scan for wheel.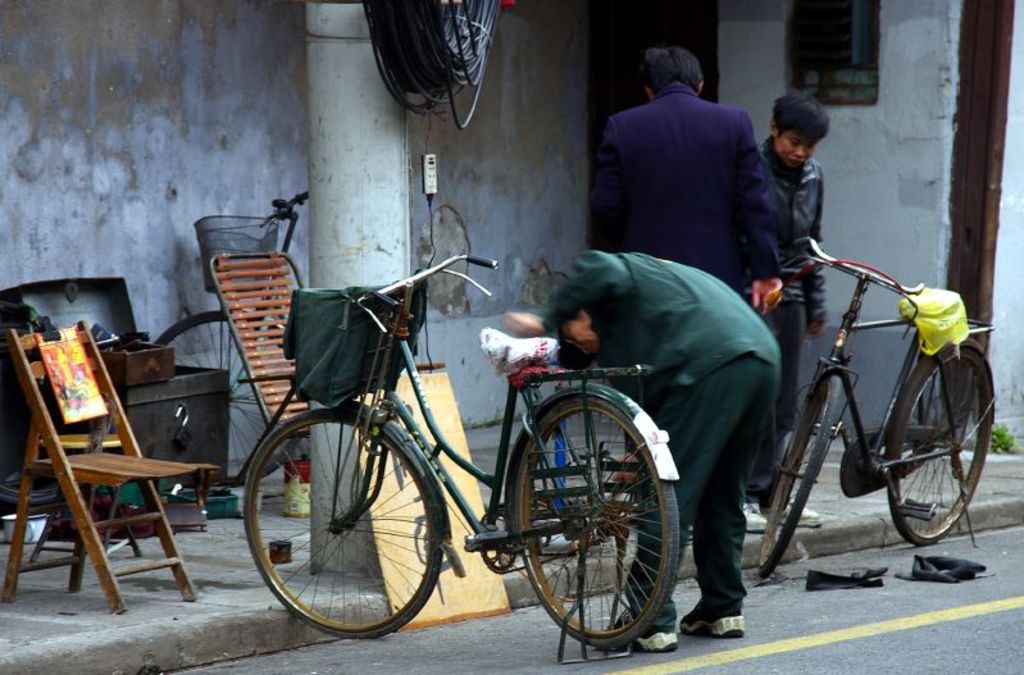
Scan result: <box>888,346,991,546</box>.
